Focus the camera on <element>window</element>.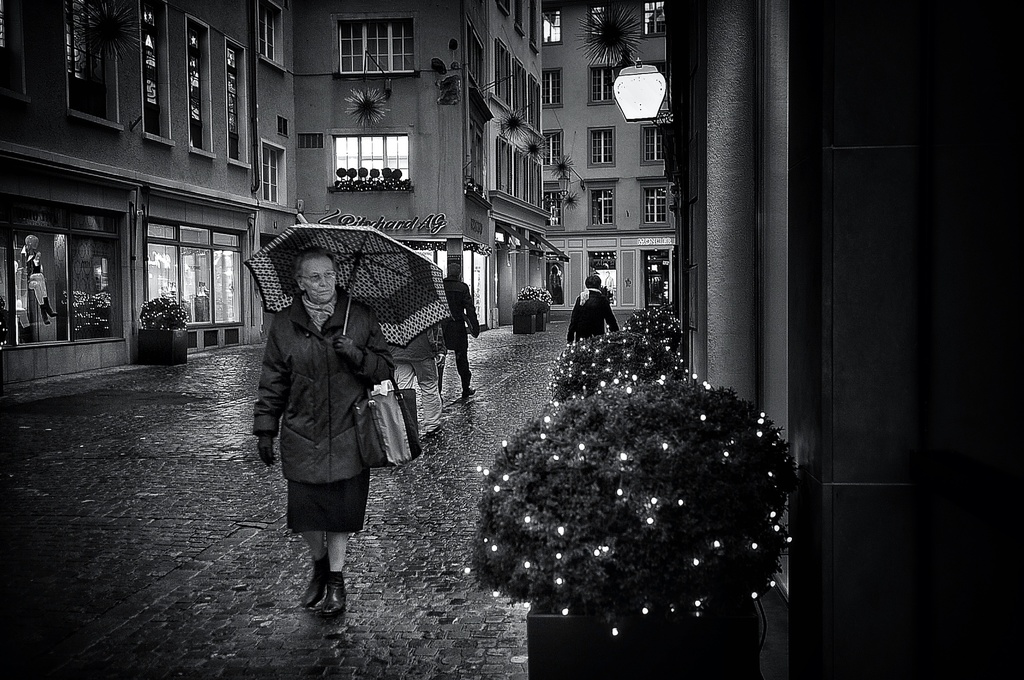
Focus region: 590,0,609,42.
